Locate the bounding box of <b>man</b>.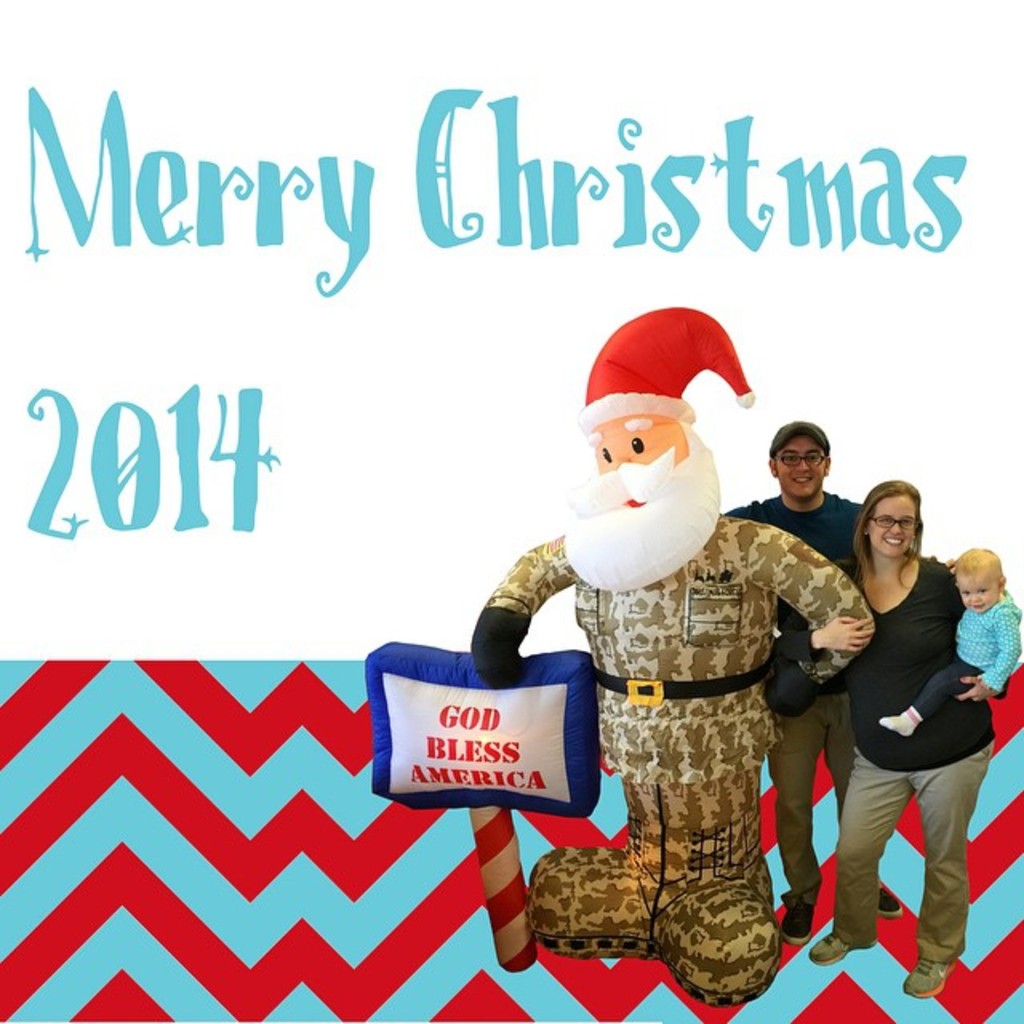
Bounding box: <region>718, 422, 910, 944</region>.
